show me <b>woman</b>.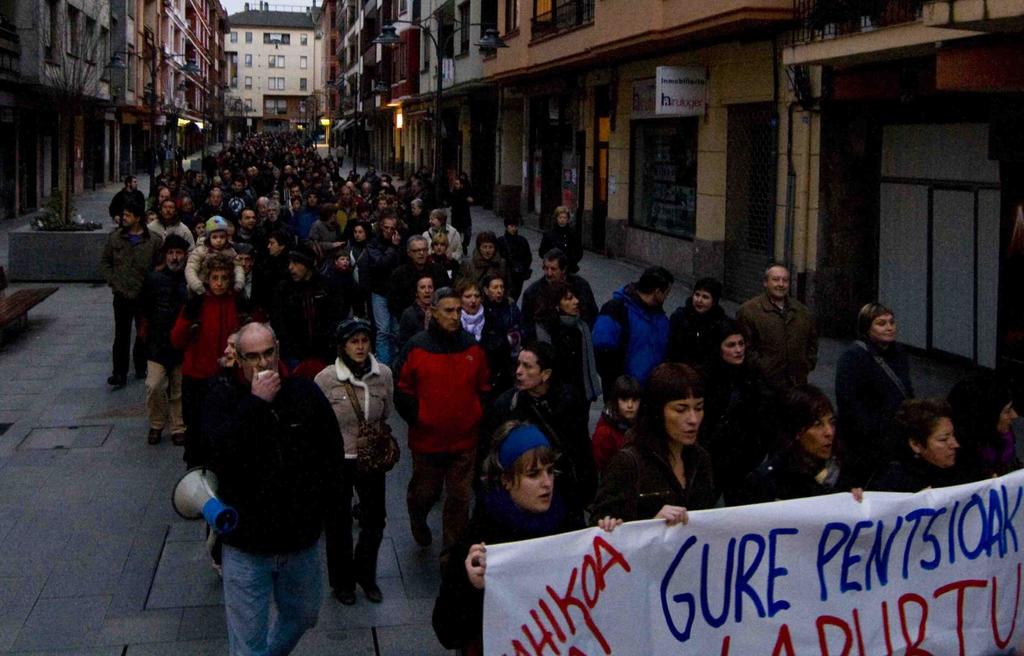
<b>woman</b> is here: Rect(874, 392, 963, 496).
